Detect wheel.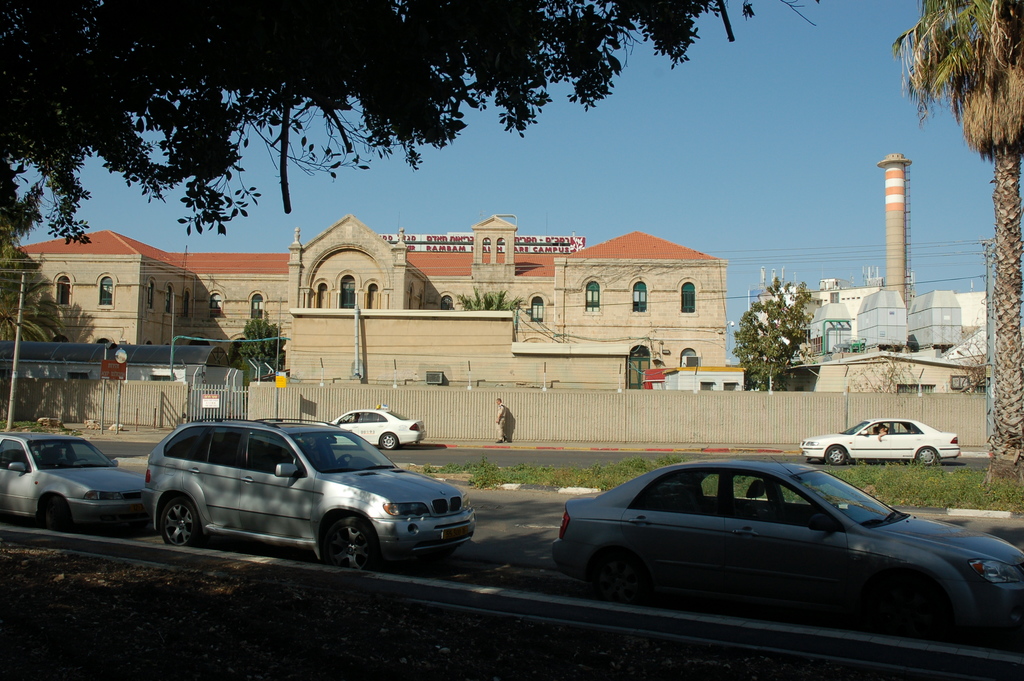
Detected at <region>594, 548, 648, 604</region>.
